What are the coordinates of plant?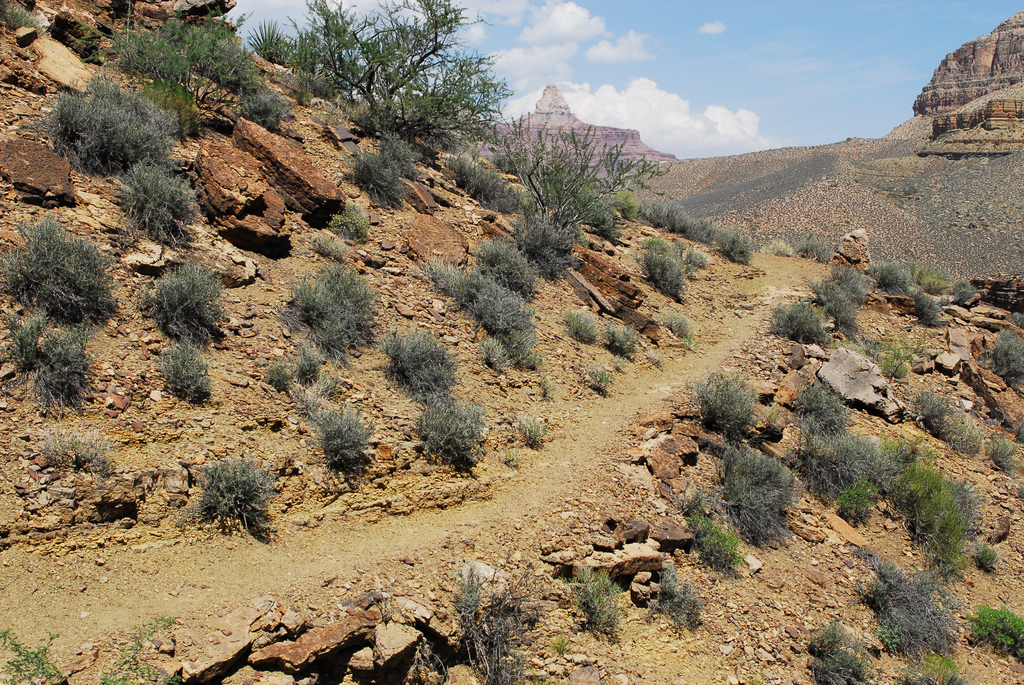
[left=767, top=299, right=831, bottom=345].
